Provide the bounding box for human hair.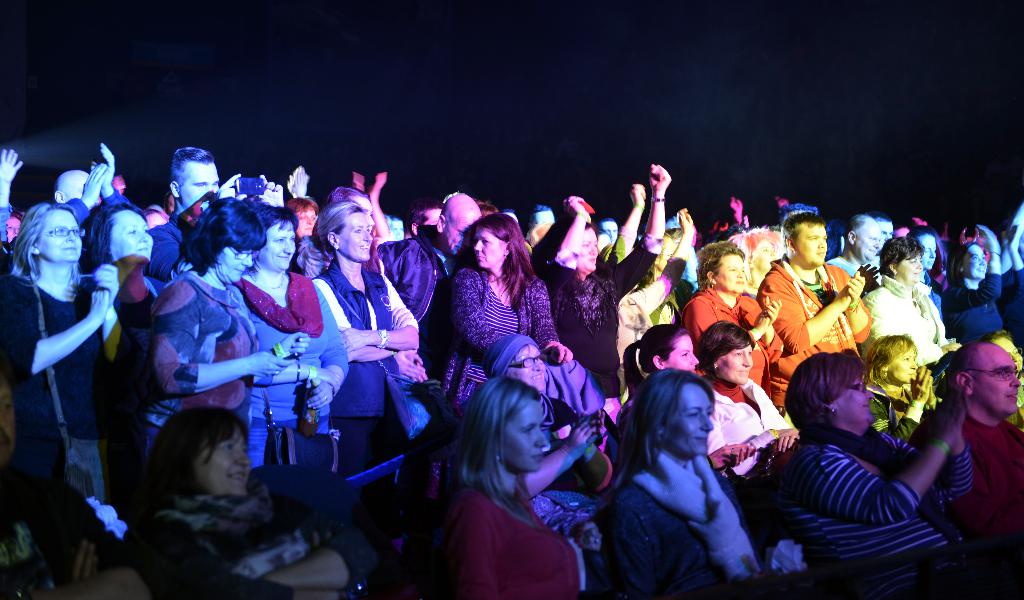
318,197,364,259.
